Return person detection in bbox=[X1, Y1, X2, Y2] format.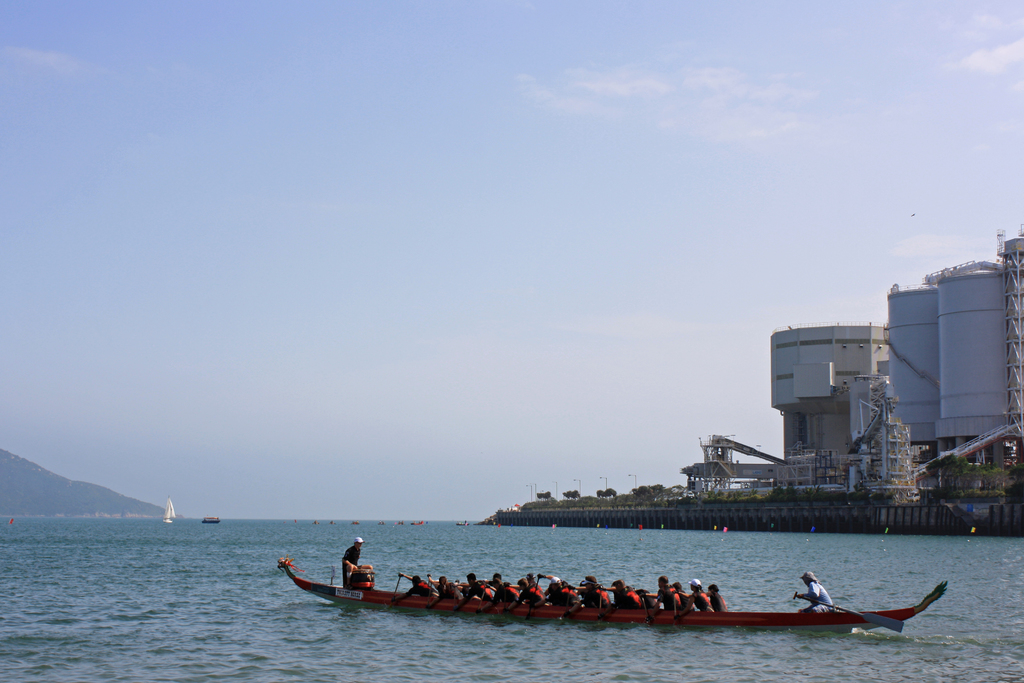
bbox=[461, 572, 490, 597].
